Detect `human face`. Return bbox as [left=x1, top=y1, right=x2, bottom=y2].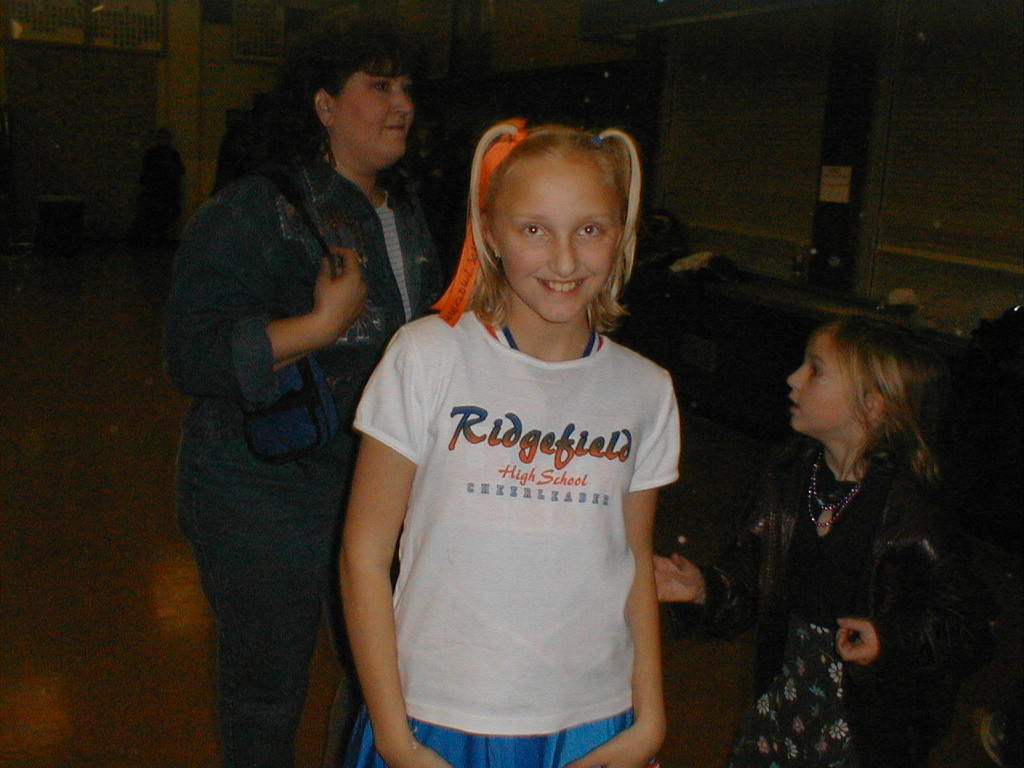
[left=491, top=158, right=625, bottom=318].
